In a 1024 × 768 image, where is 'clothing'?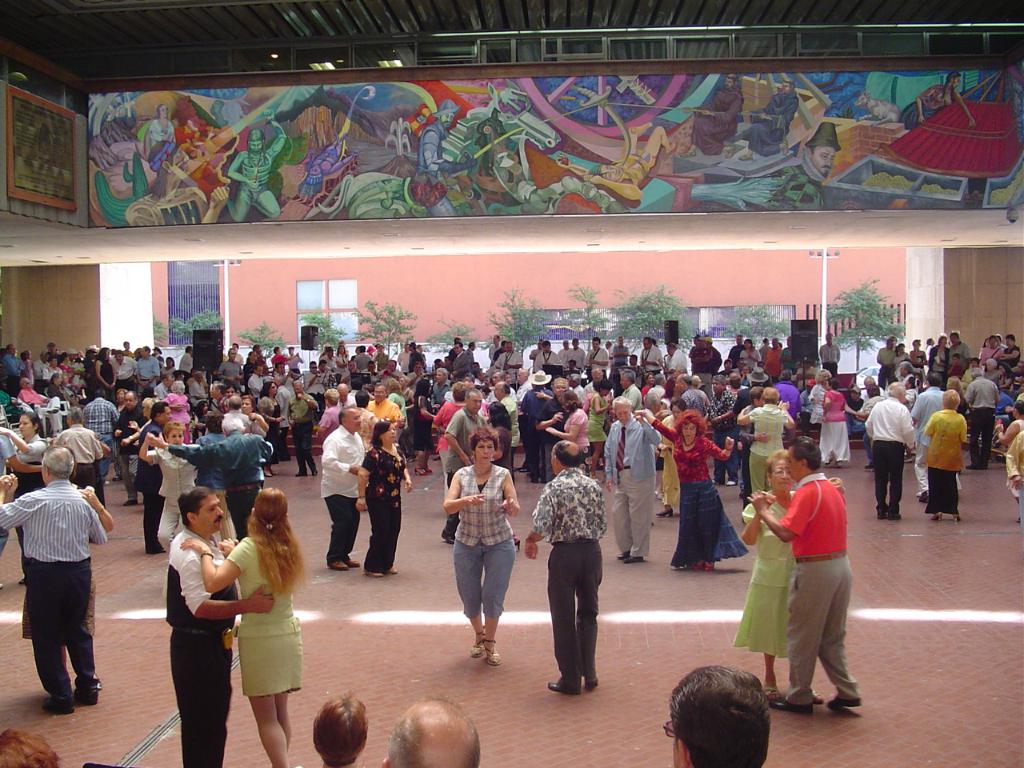
(left=320, top=424, right=360, bottom=564).
